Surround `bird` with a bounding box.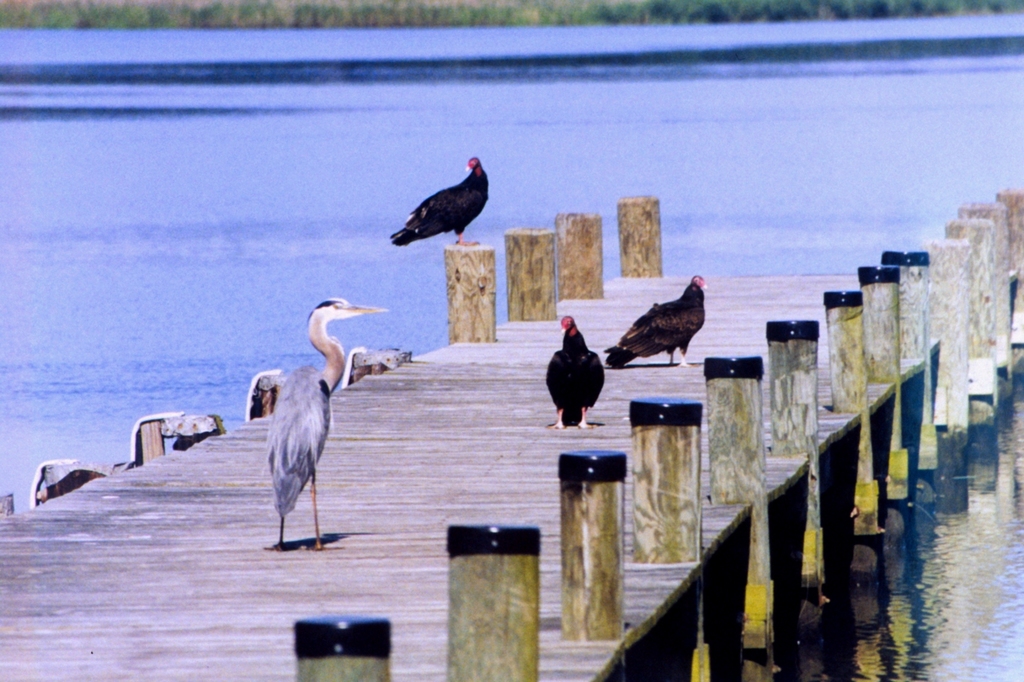
x1=605, y1=272, x2=707, y2=378.
